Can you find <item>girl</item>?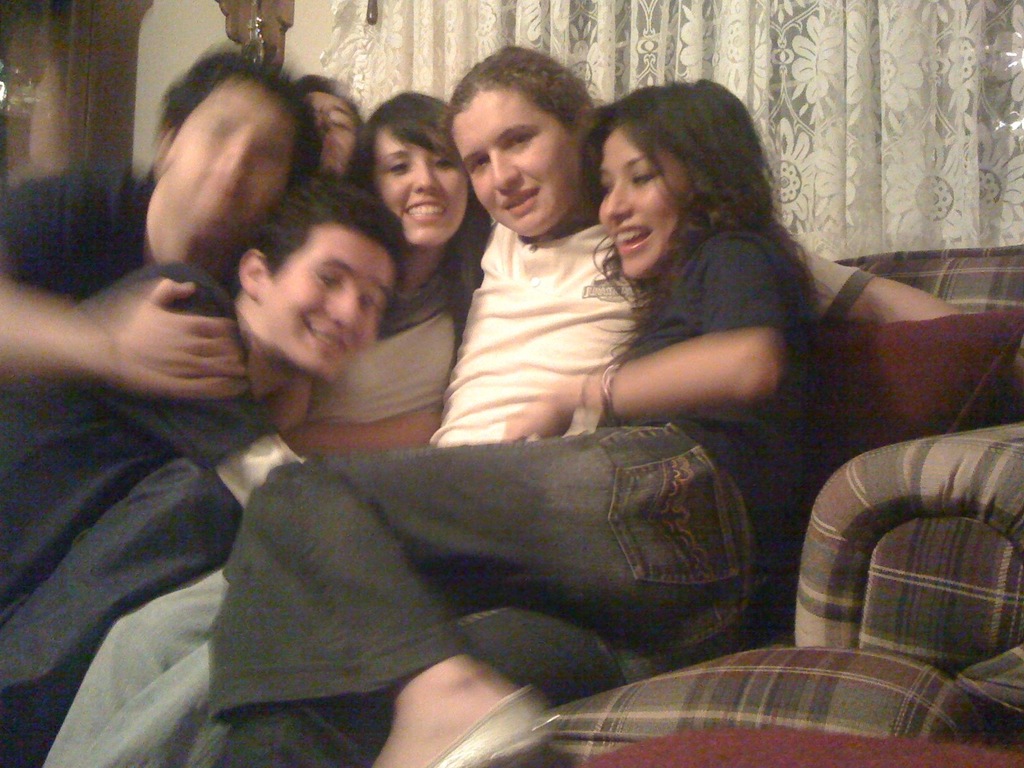
Yes, bounding box: <region>316, 91, 493, 442</region>.
